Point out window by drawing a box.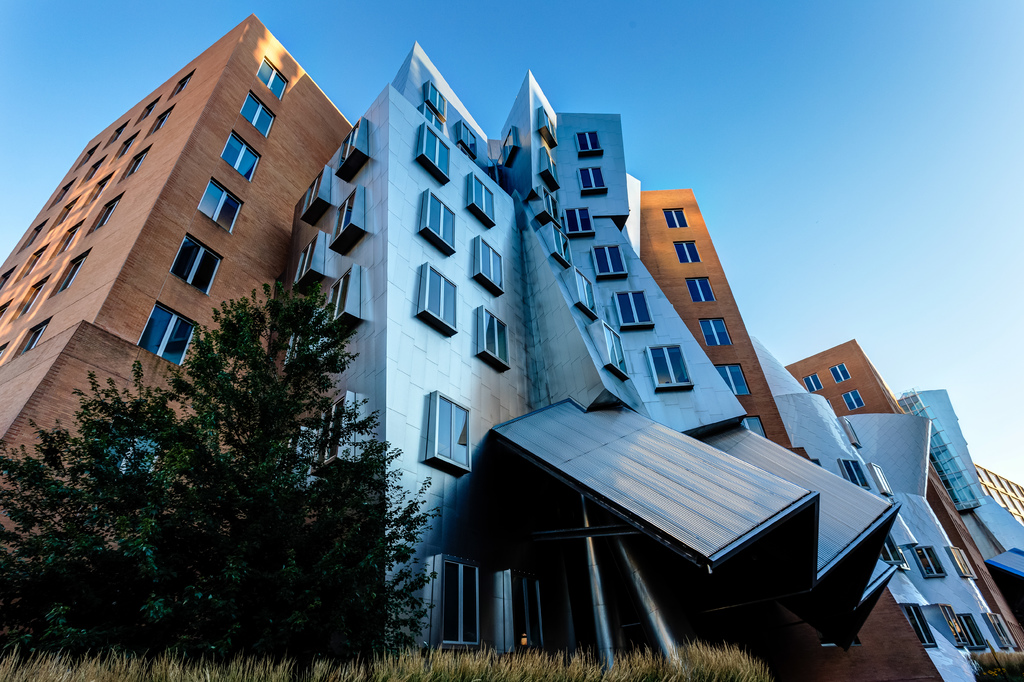
bbox=(580, 160, 608, 190).
